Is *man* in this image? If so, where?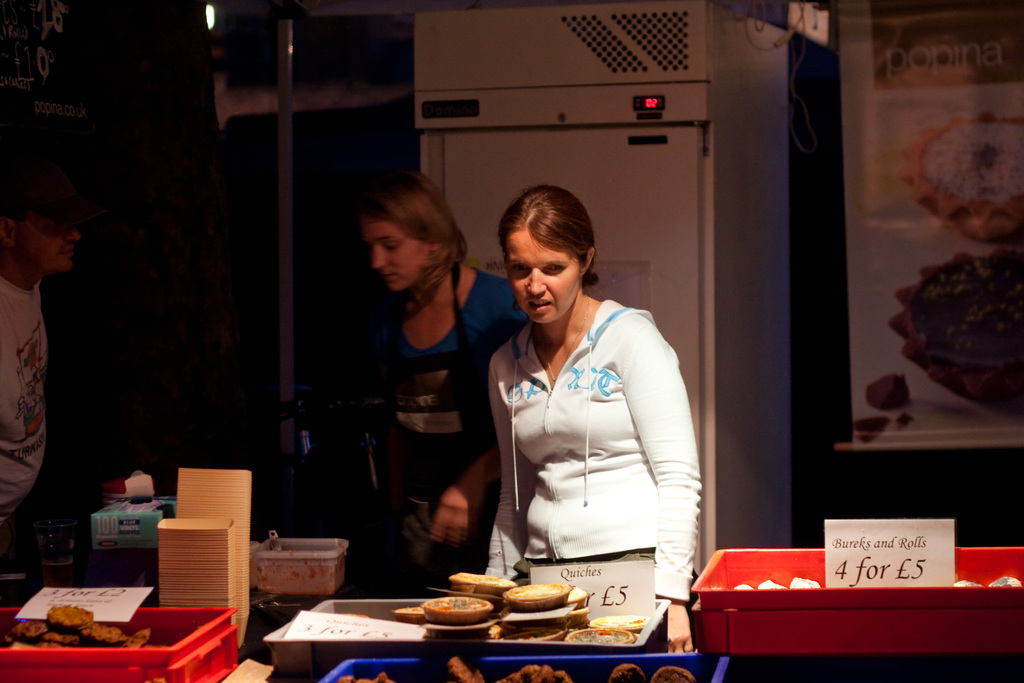
Yes, at rect(3, 169, 118, 520).
